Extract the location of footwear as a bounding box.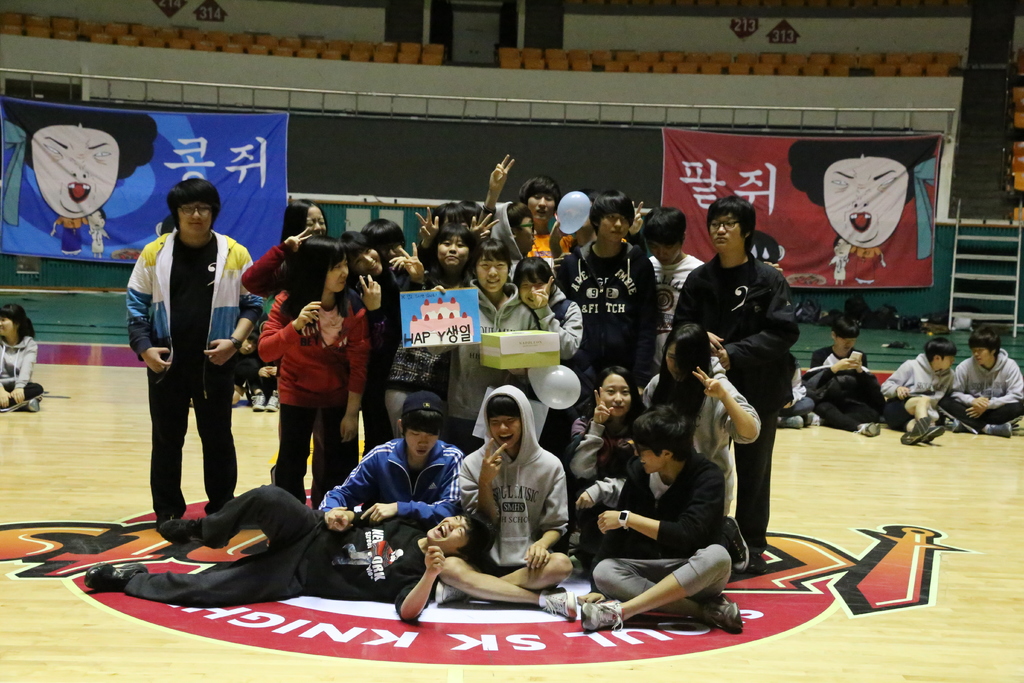
select_region(264, 391, 281, 413).
